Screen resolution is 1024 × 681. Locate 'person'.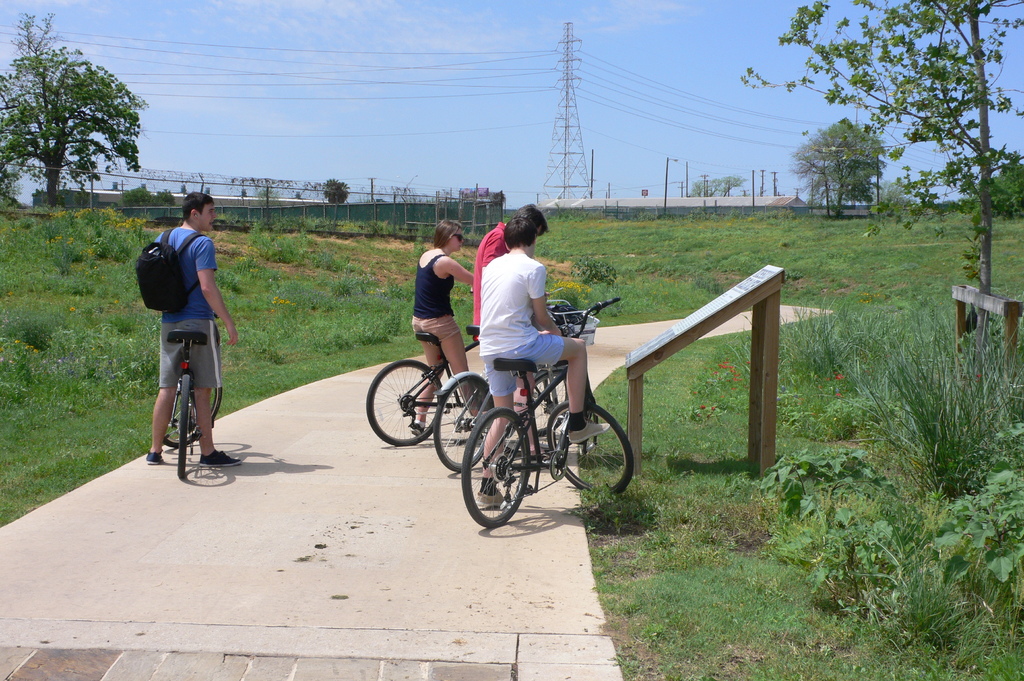
select_region(143, 202, 218, 458).
